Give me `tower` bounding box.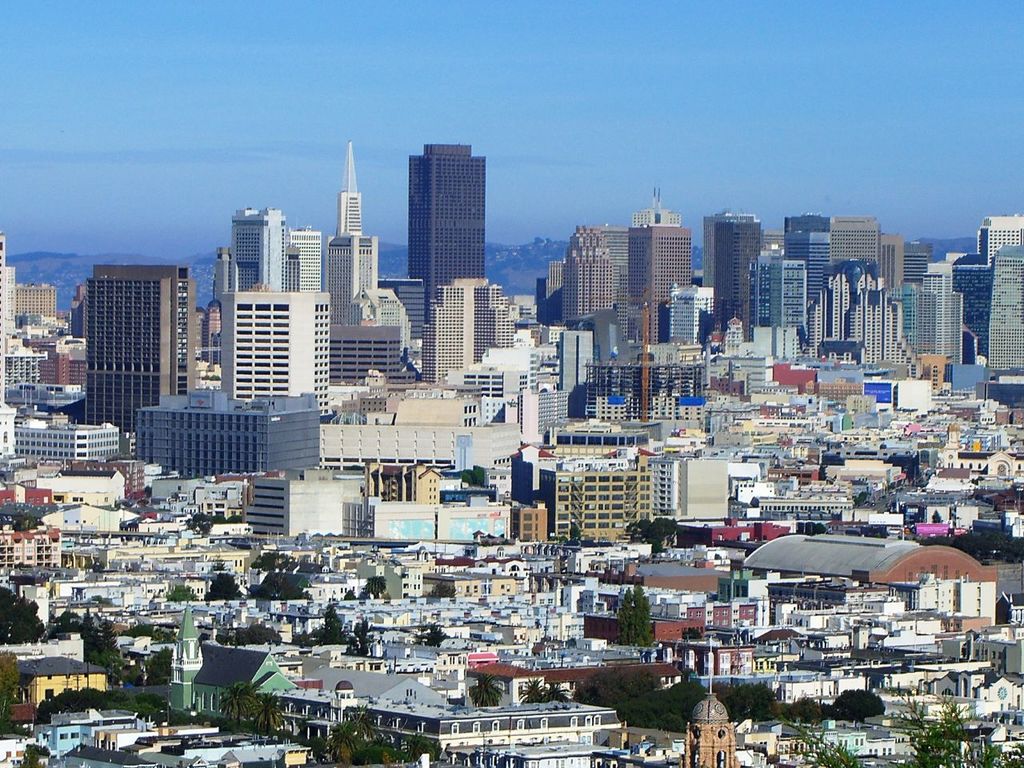
[x1=322, y1=142, x2=410, y2=382].
